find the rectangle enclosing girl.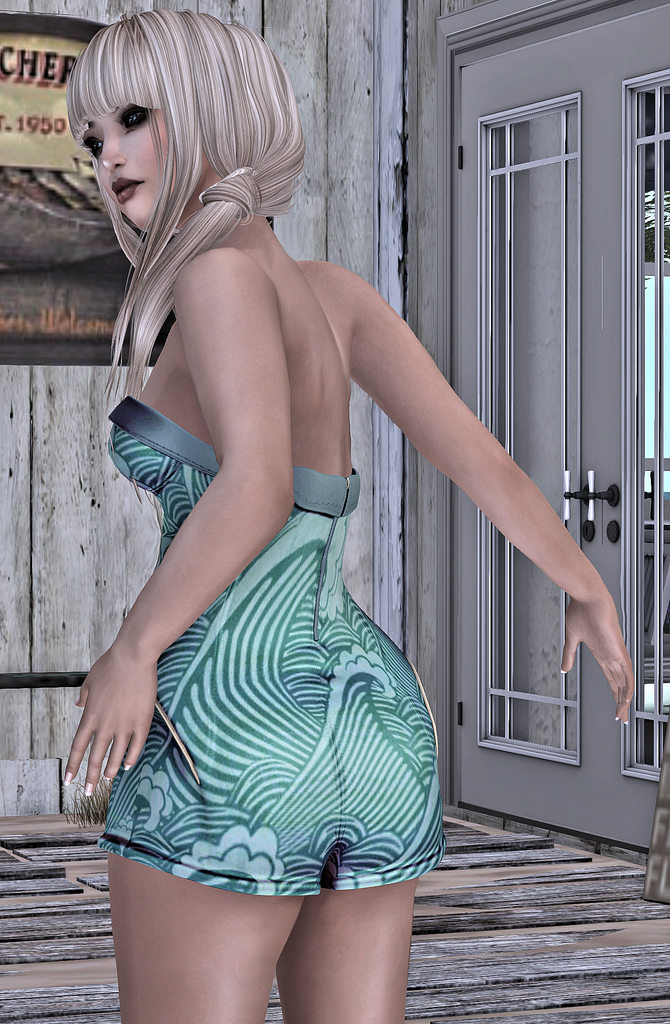
rect(65, 8, 636, 1023).
